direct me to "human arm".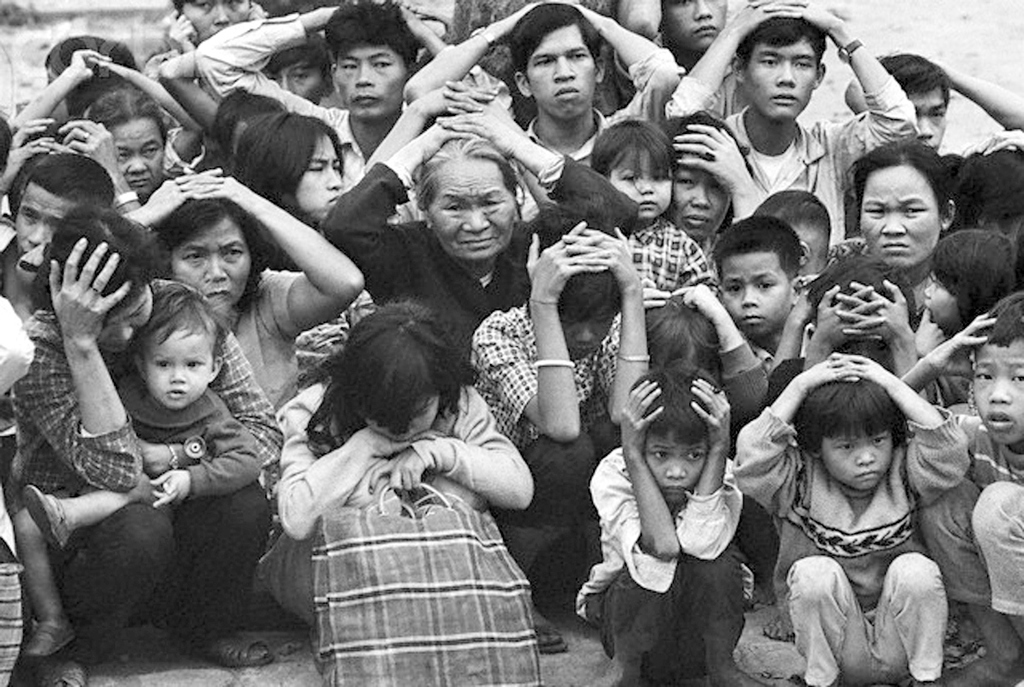
Direction: bbox=(762, 287, 806, 405).
